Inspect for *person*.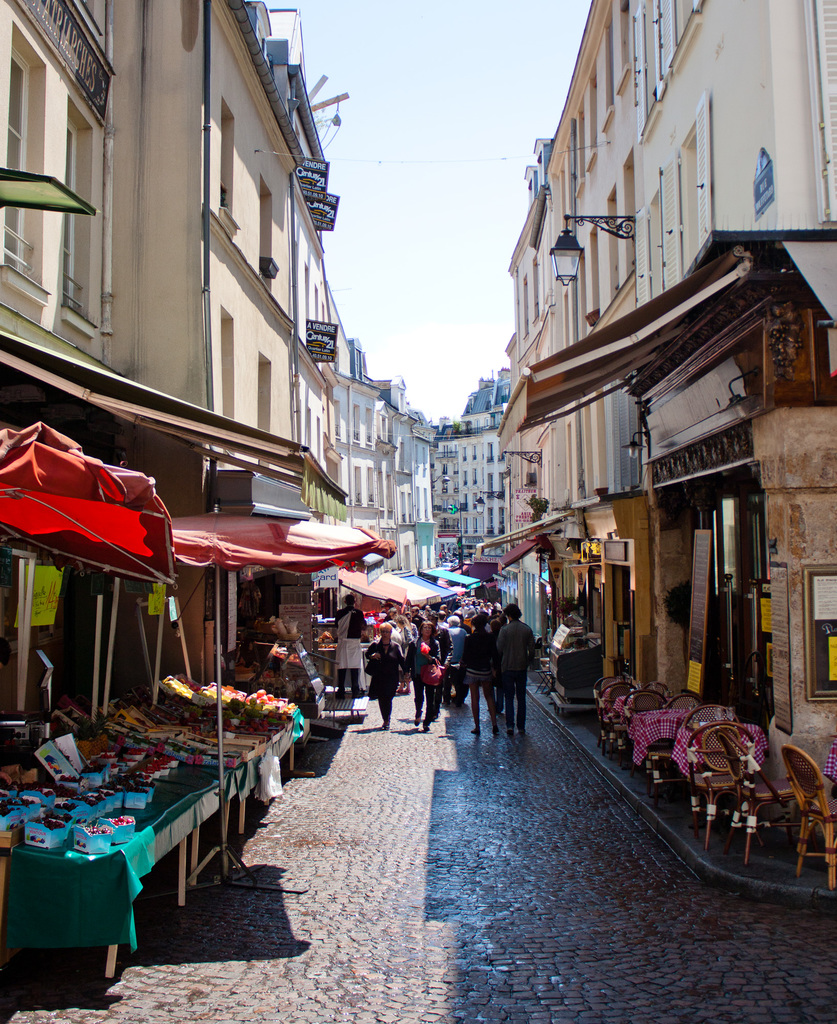
Inspection: l=453, t=616, r=500, b=739.
